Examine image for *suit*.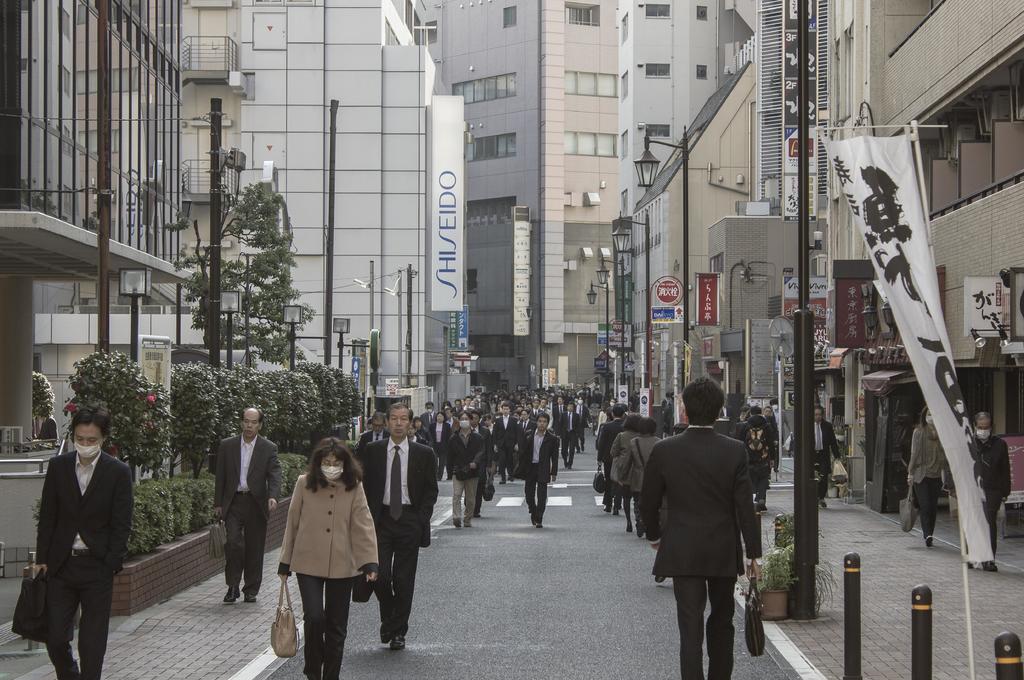
Examination result: locate(620, 432, 658, 503).
